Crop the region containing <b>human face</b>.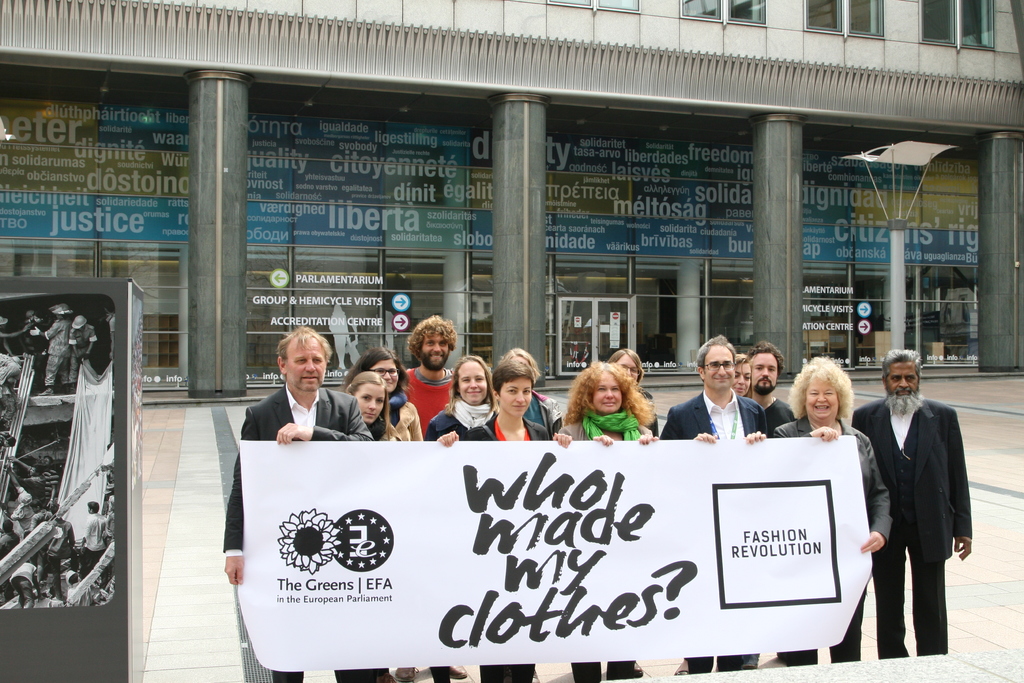
Crop region: 289, 336, 322, 394.
